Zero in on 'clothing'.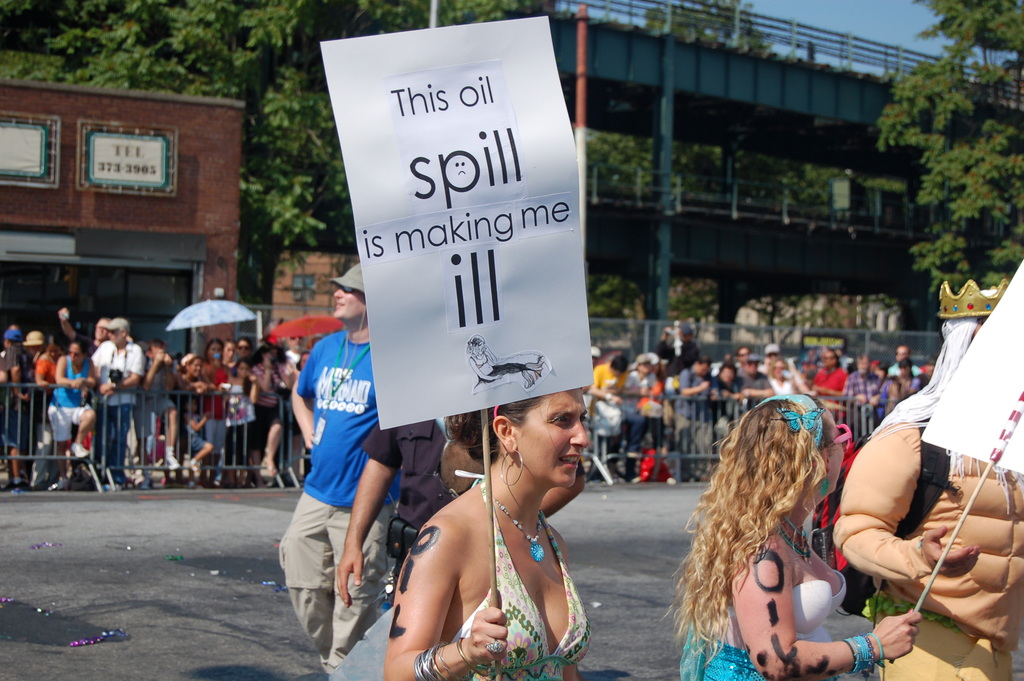
Zeroed in: region(810, 364, 841, 395).
